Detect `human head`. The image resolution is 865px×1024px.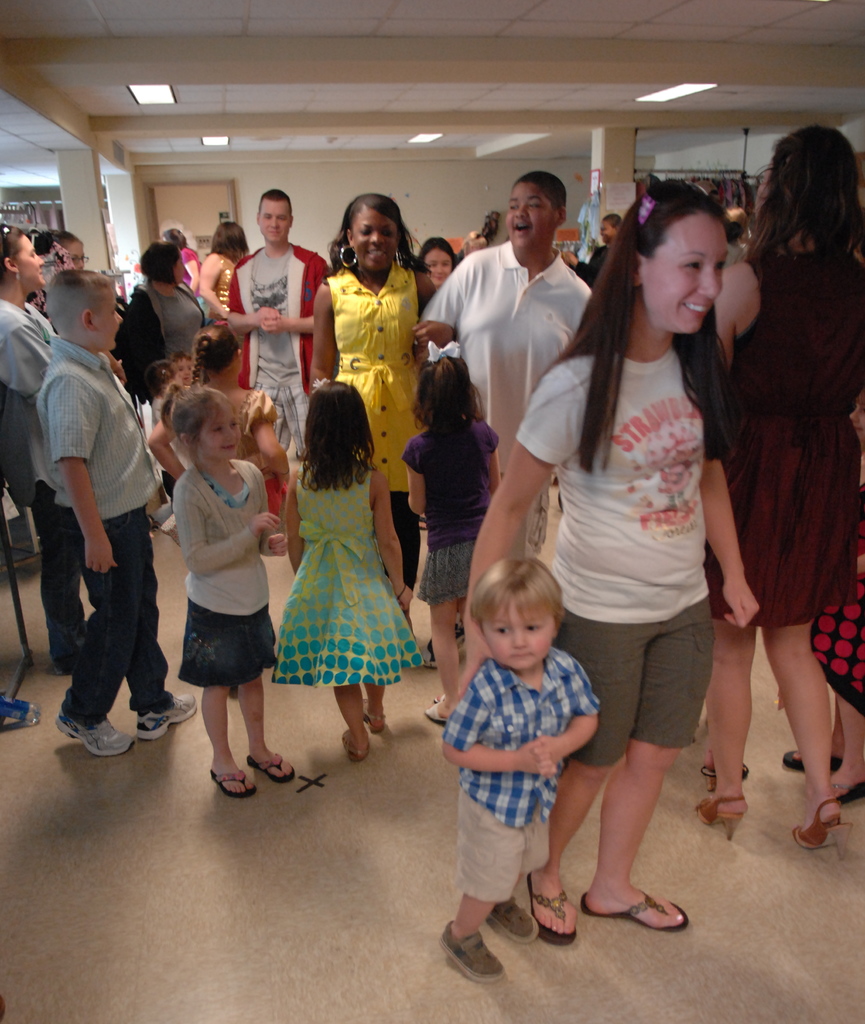
bbox=(608, 175, 723, 342).
